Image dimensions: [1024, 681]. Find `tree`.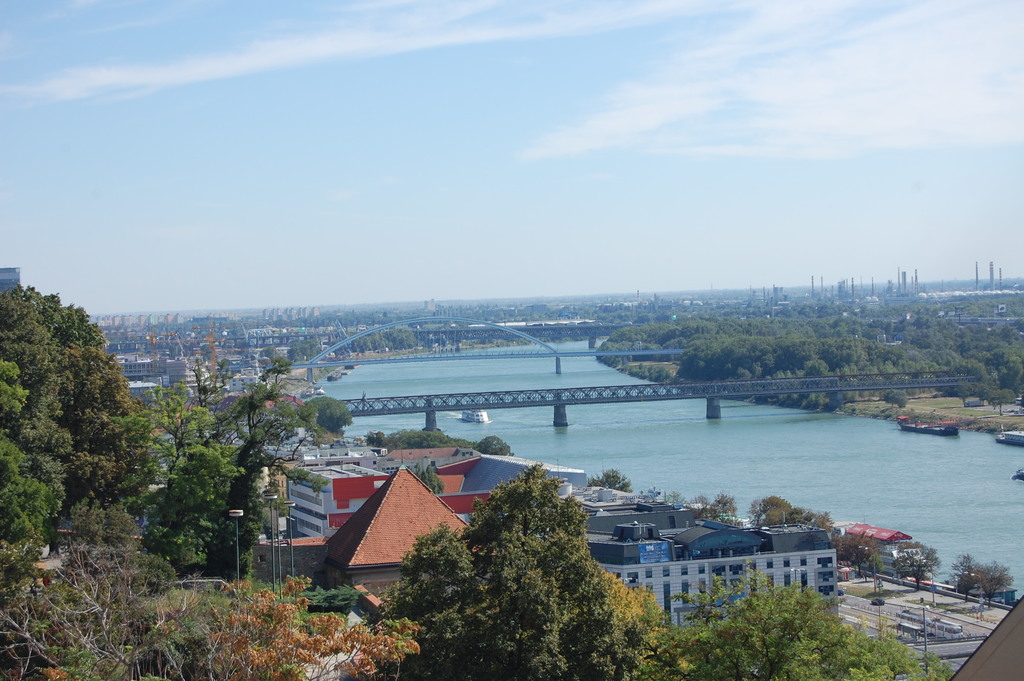
bbox=(742, 488, 834, 529).
